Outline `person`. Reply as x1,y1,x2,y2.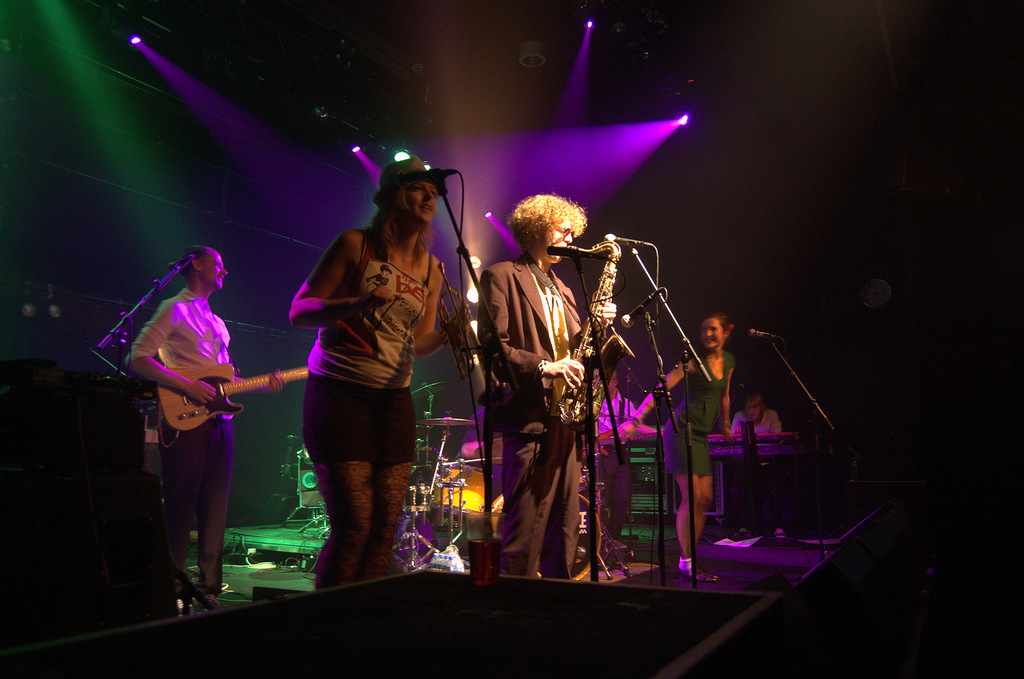
133,242,279,589.
